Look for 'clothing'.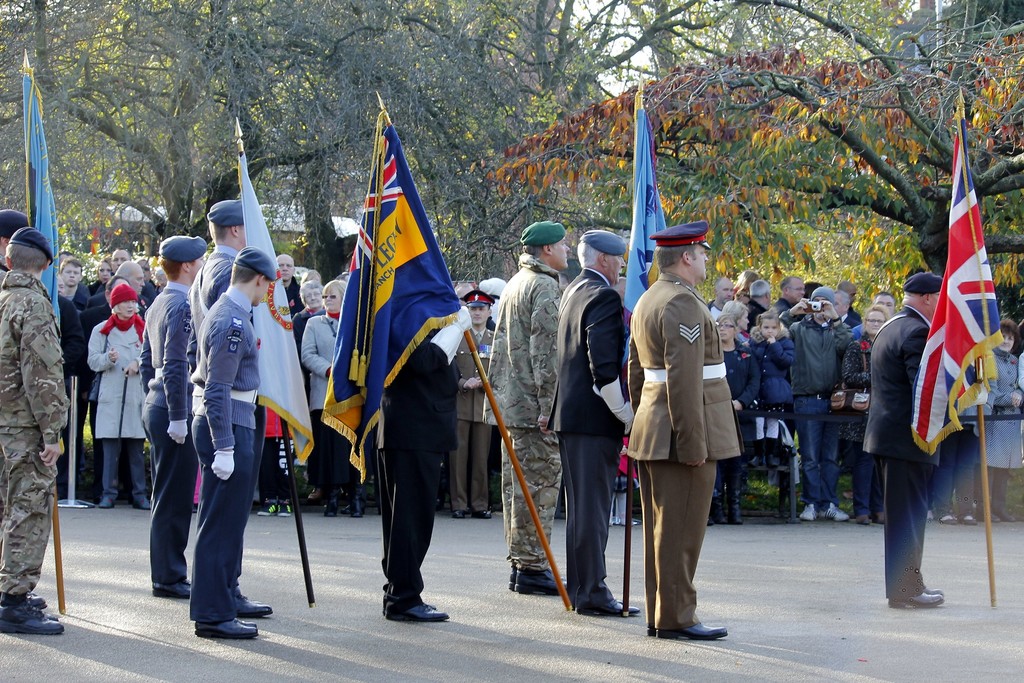
Found: x1=931, y1=399, x2=979, y2=516.
